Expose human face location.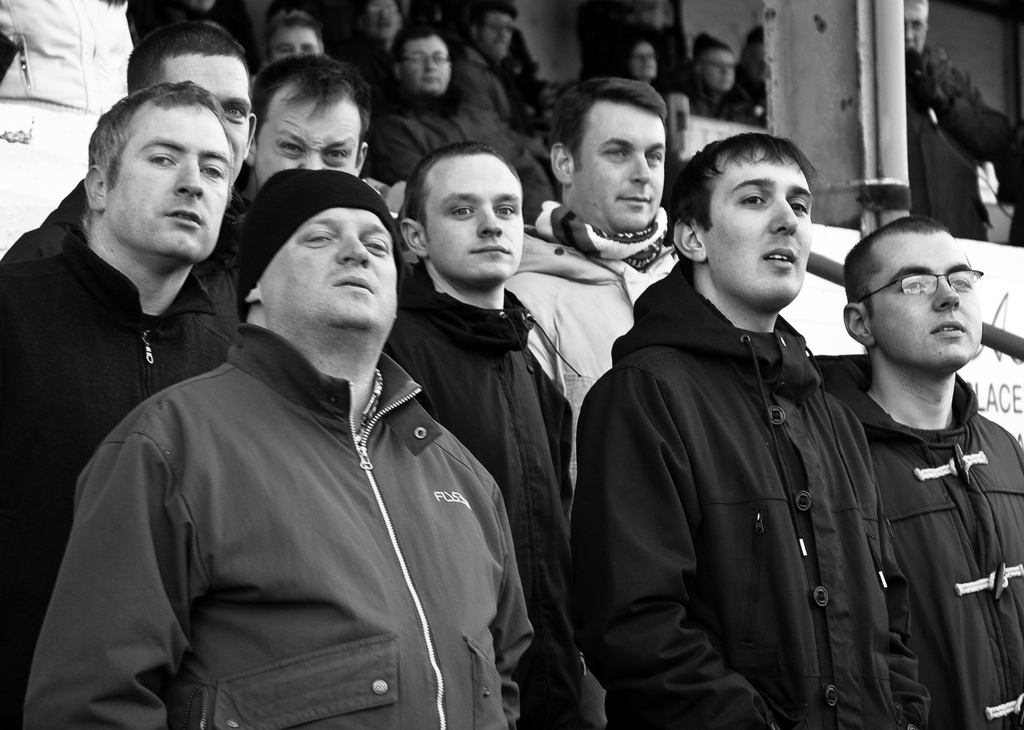
Exposed at (165, 48, 260, 178).
